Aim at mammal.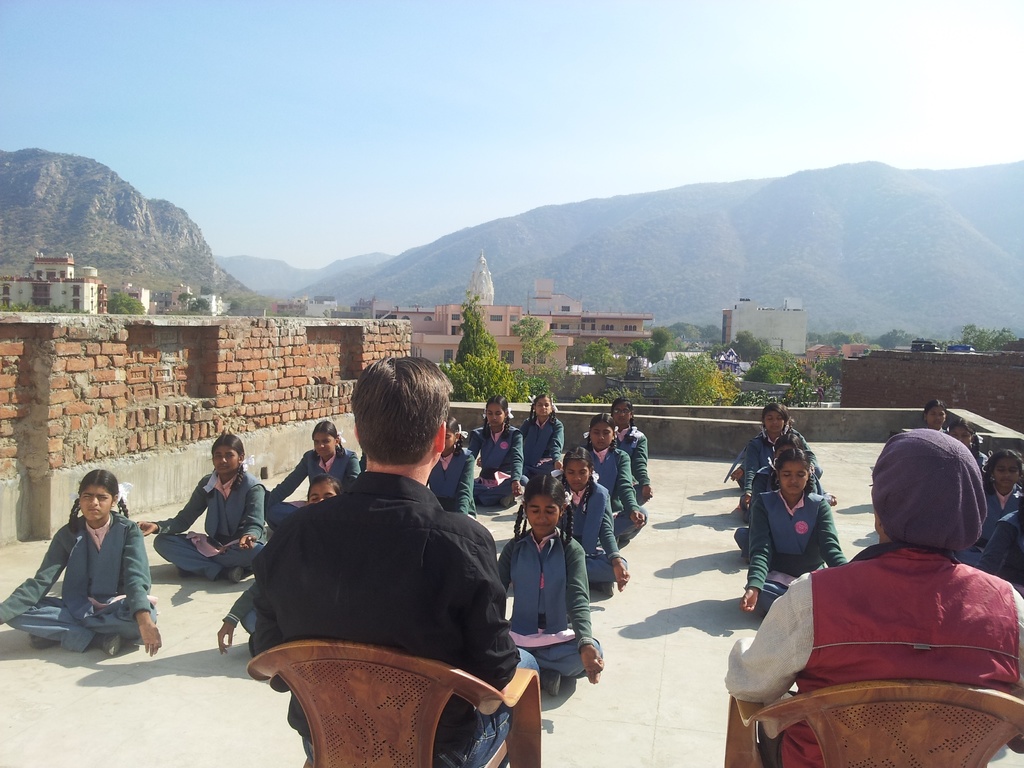
Aimed at Rect(960, 449, 1023, 568).
